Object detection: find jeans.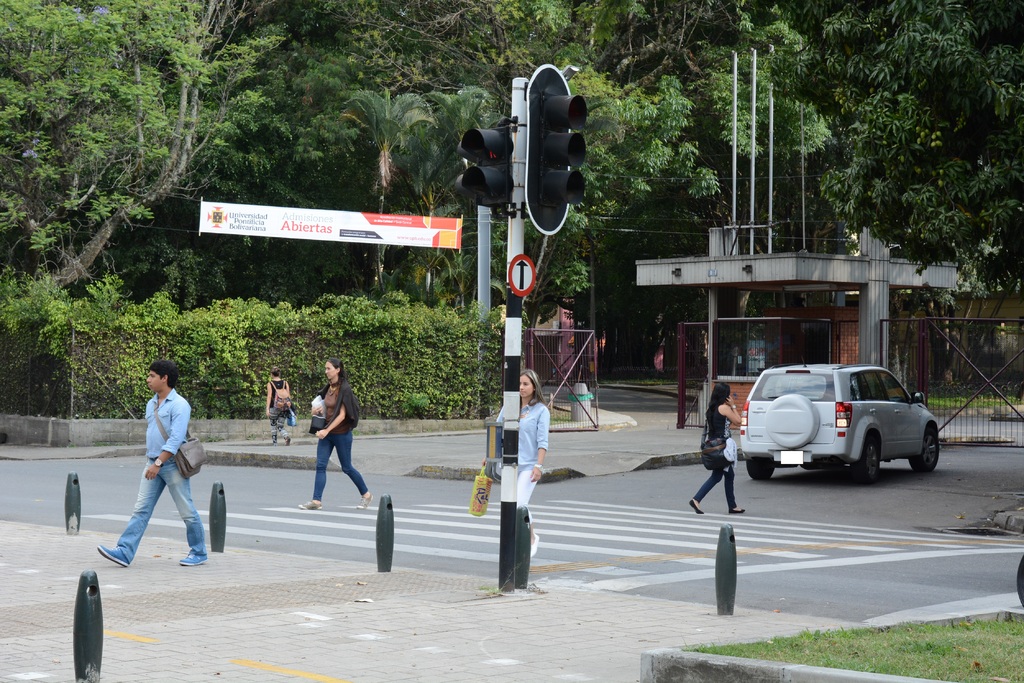
bbox=(315, 432, 366, 501).
